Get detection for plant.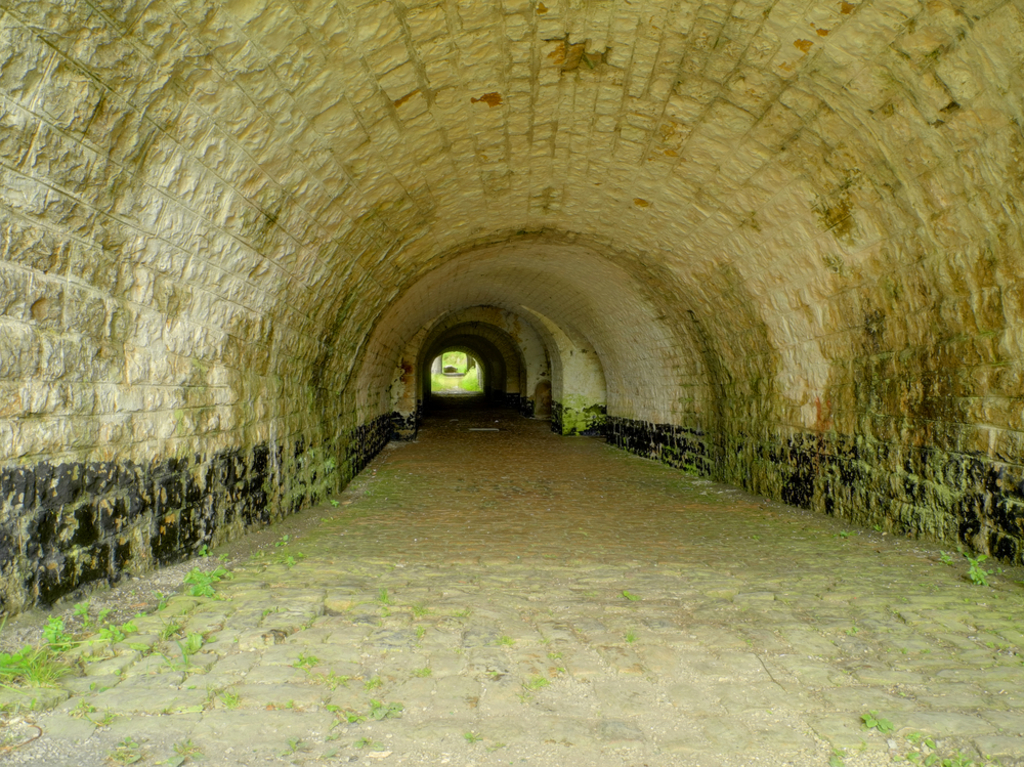
Detection: (x1=220, y1=682, x2=239, y2=711).
